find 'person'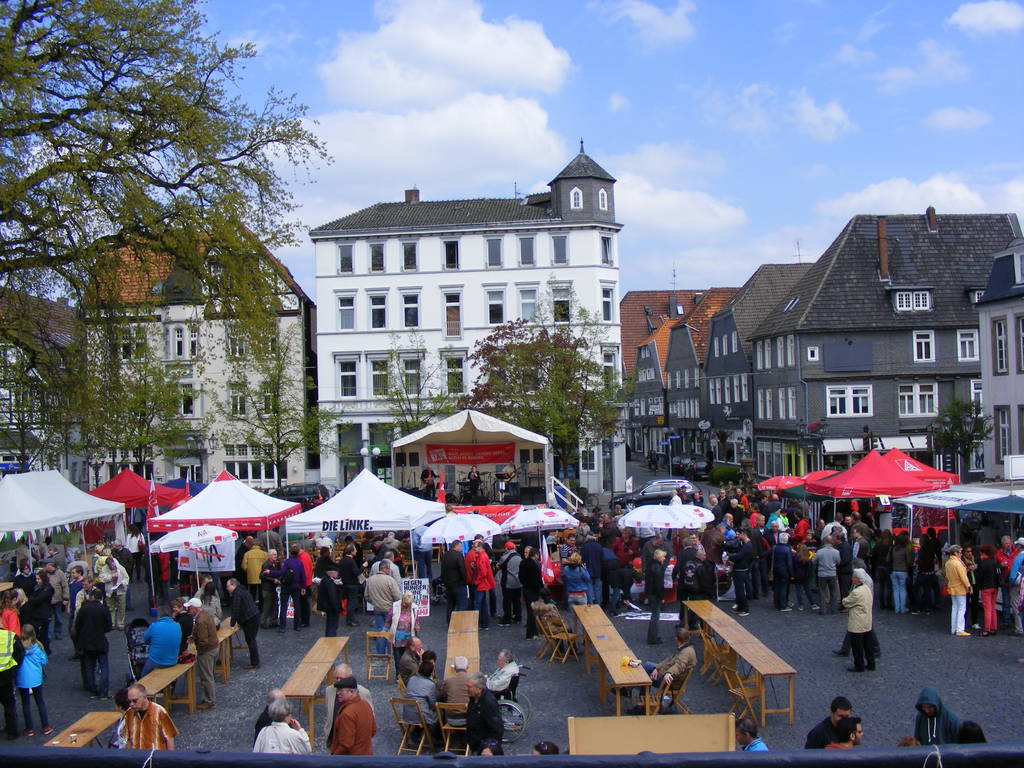
251:700:313:760
